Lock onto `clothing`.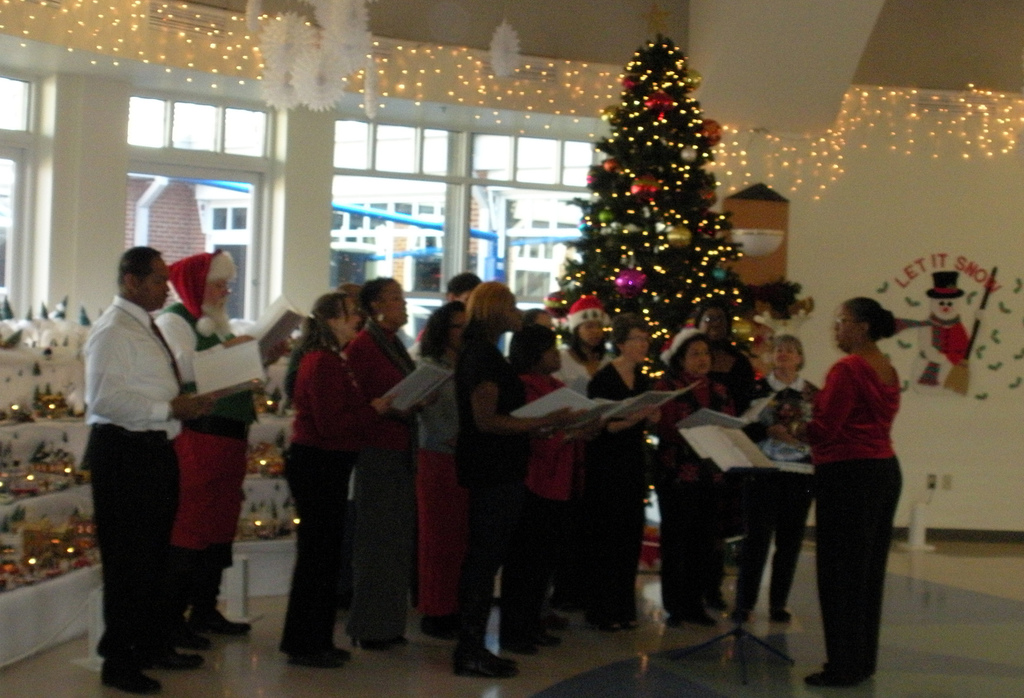
Locked: <region>504, 361, 586, 650</region>.
